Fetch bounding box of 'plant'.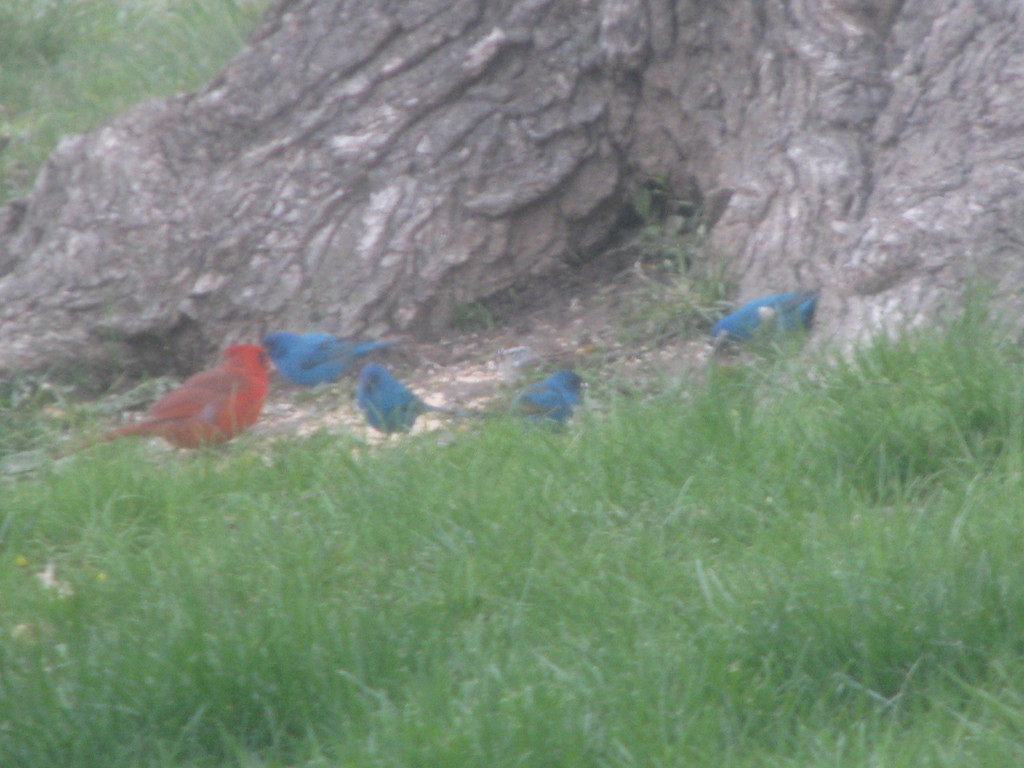
Bbox: 0, 0, 257, 258.
